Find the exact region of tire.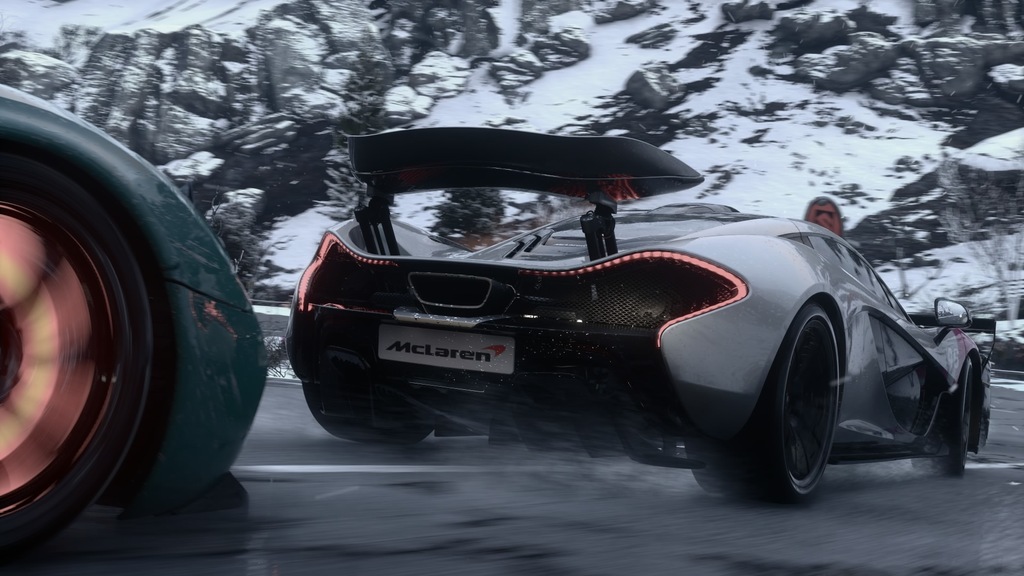
Exact region: [686, 296, 842, 504].
